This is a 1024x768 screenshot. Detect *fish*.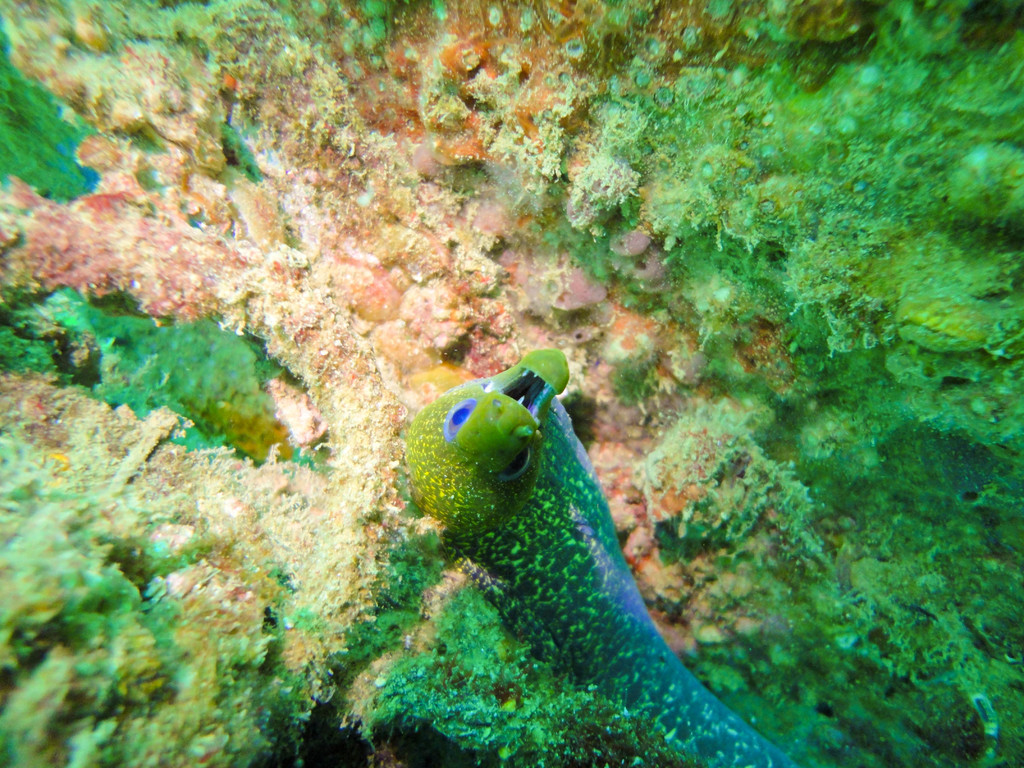
(x1=384, y1=340, x2=703, y2=730).
